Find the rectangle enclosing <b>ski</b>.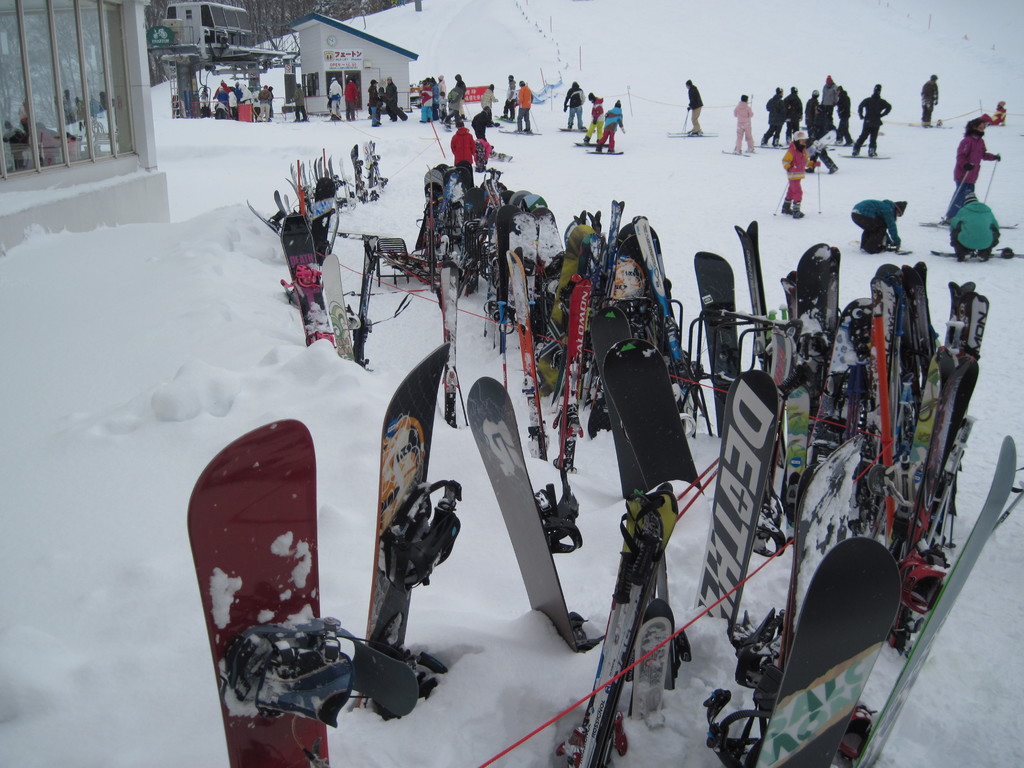
680,368,788,646.
